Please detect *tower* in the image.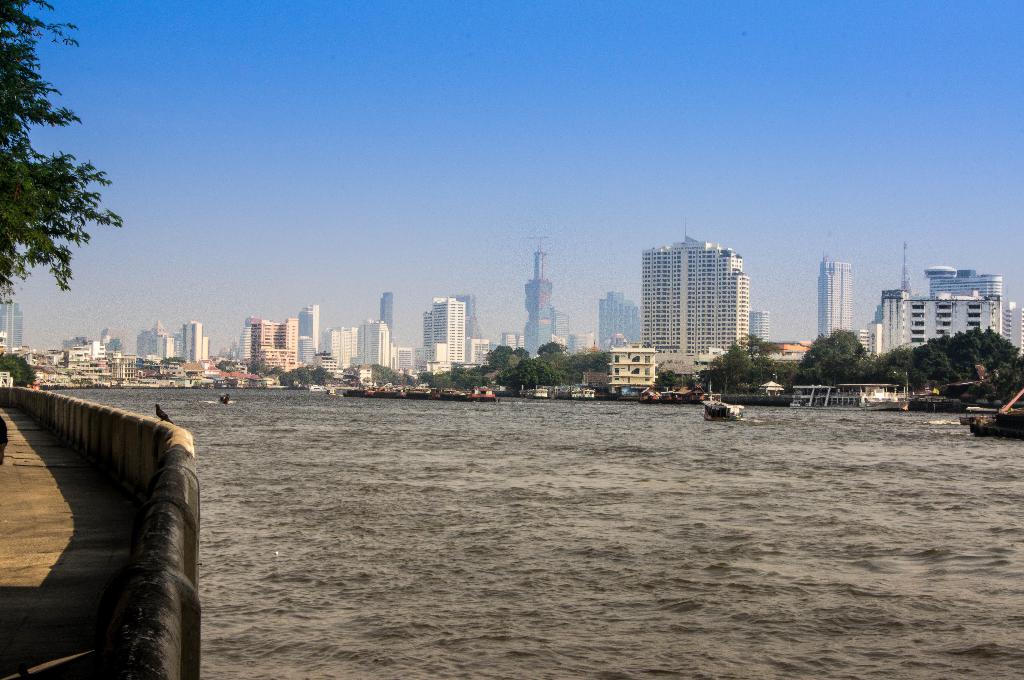
{"x1": 641, "y1": 230, "x2": 747, "y2": 353}.
